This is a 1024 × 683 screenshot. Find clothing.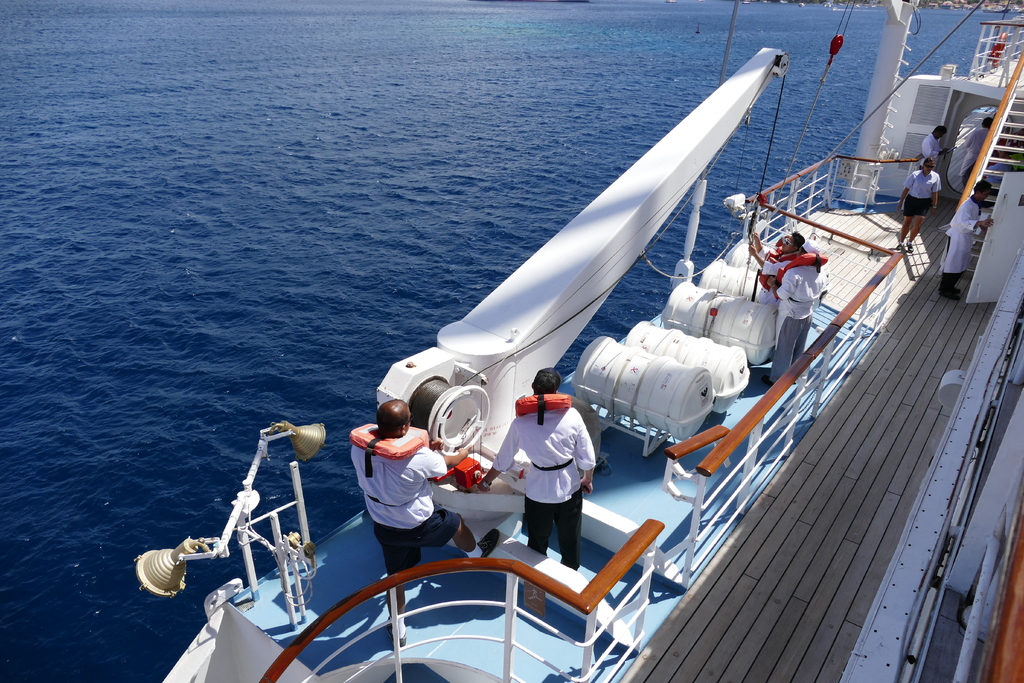
Bounding box: box(486, 404, 596, 564).
